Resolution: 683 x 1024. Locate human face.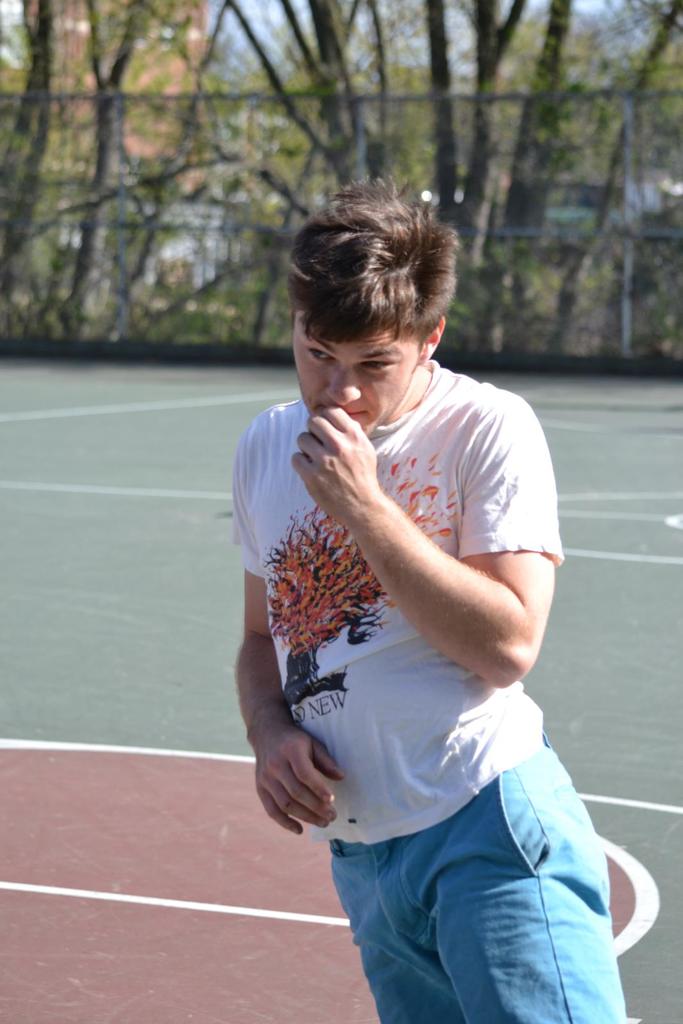
box=[291, 312, 414, 436].
